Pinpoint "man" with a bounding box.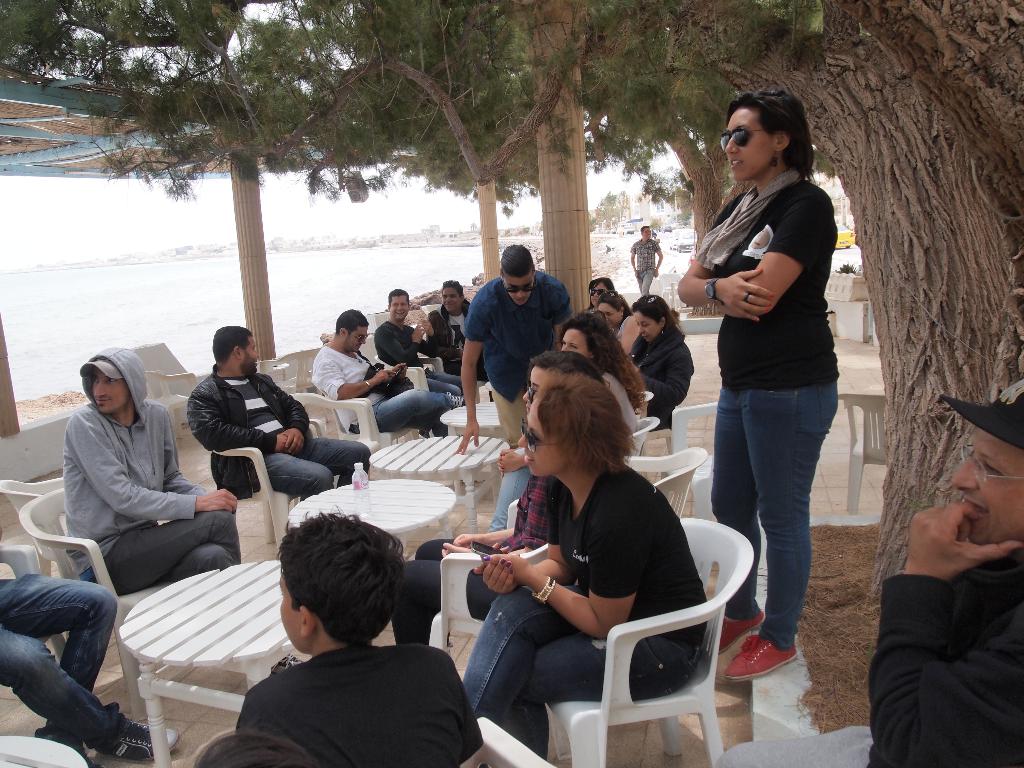
box=[313, 304, 456, 439].
